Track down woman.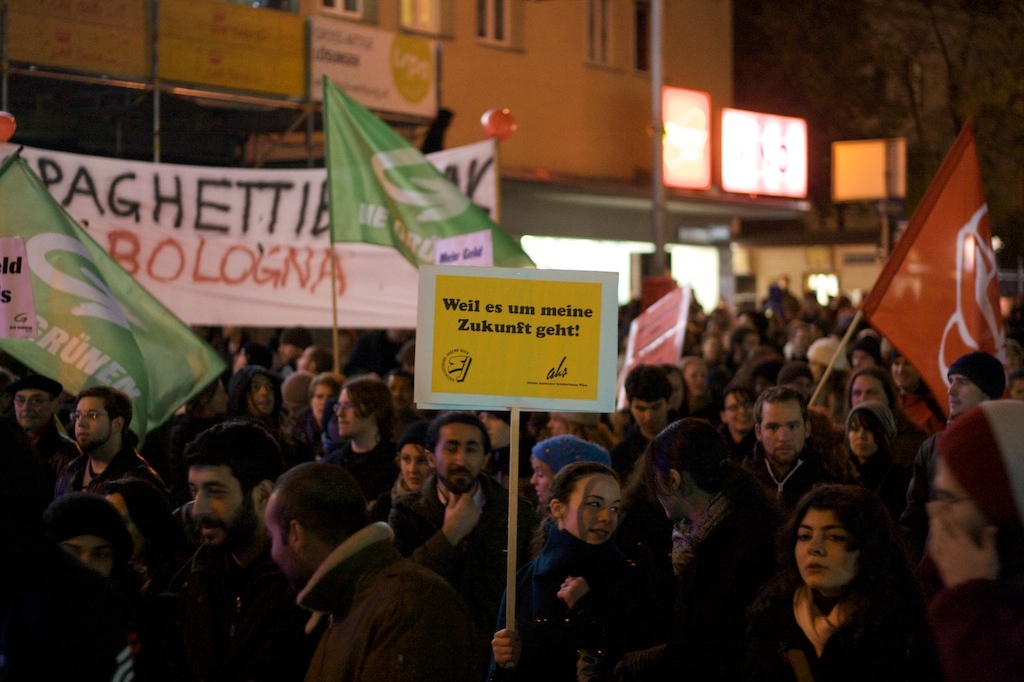
Tracked to [823, 396, 913, 505].
